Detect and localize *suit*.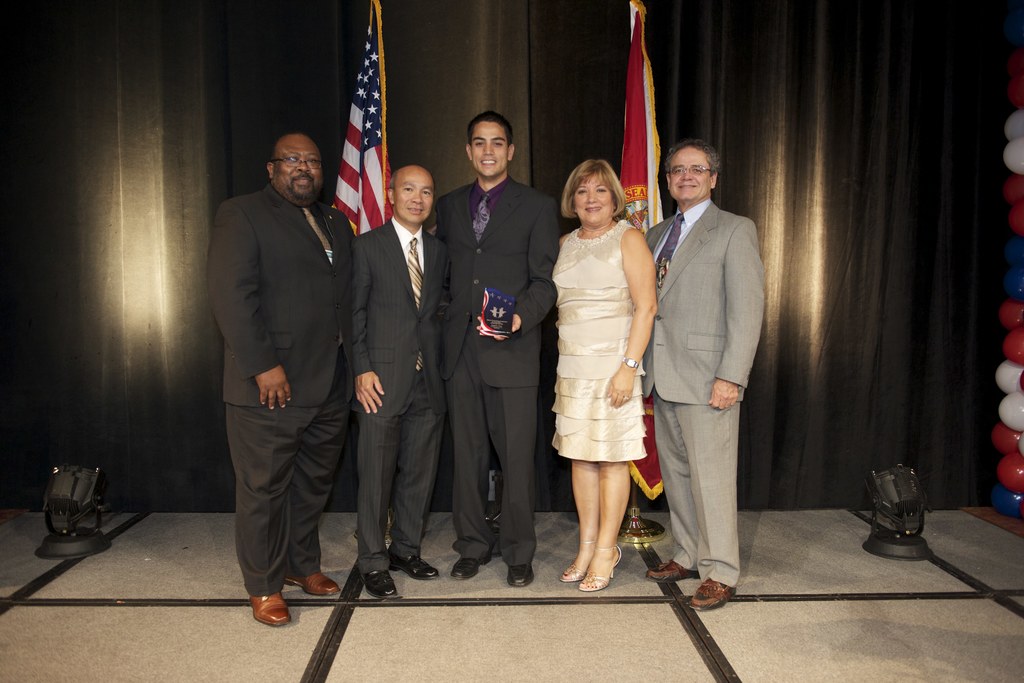
Localized at bbox=[643, 200, 766, 587].
